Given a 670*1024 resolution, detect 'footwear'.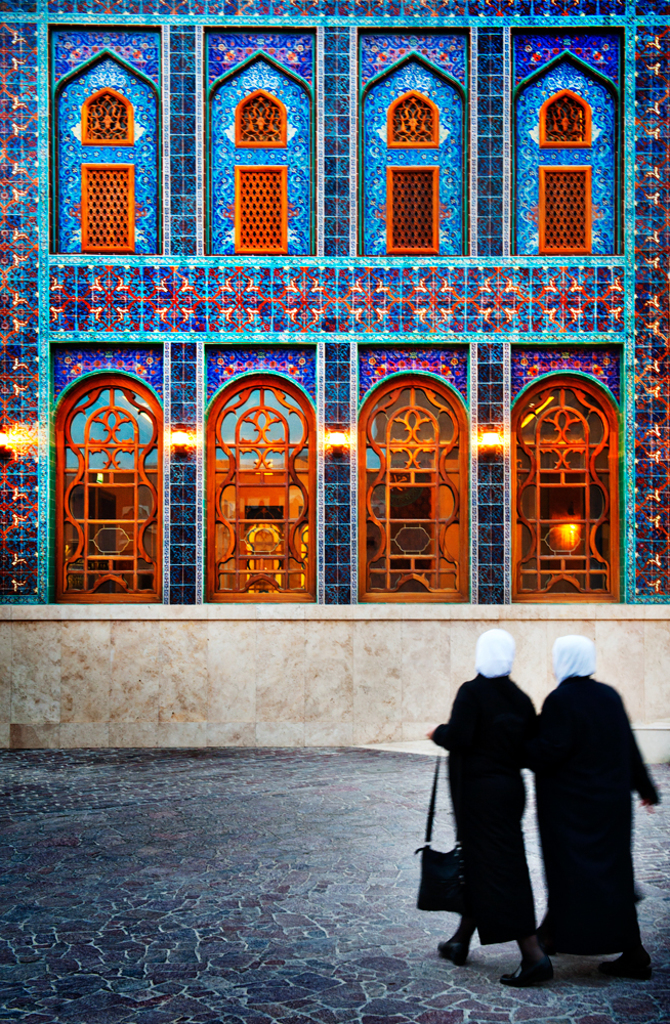
(613, 951, 656, 980).
